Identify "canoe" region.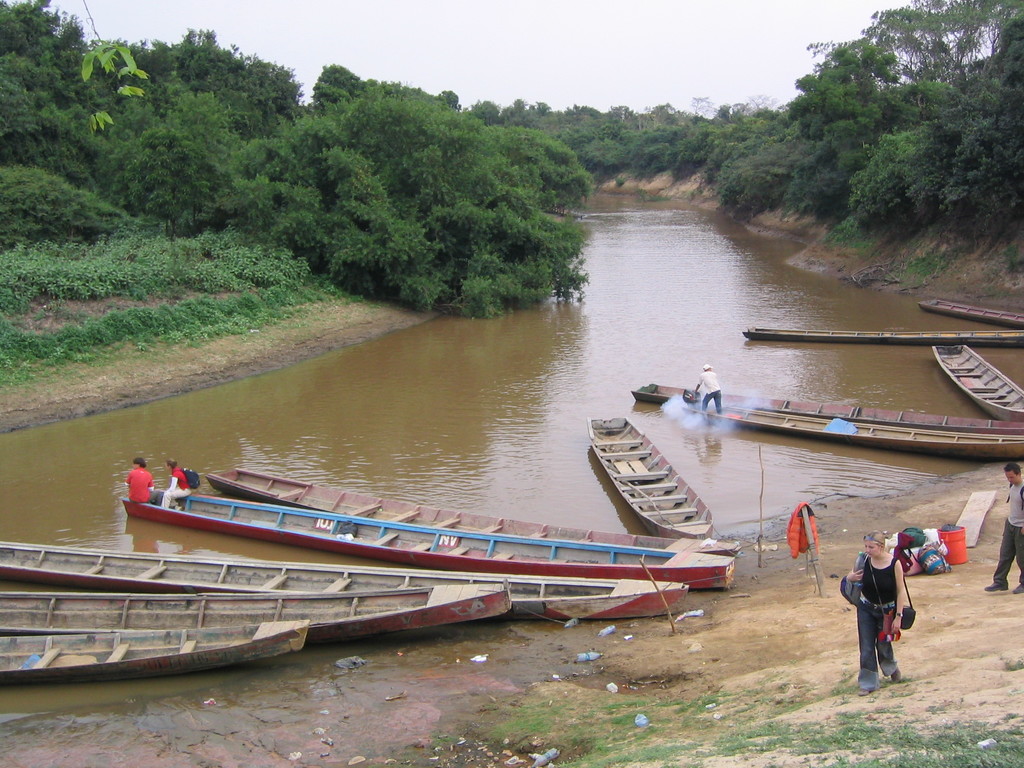
Region: (x1=742, y1=328, x2=1023, y2=343).
